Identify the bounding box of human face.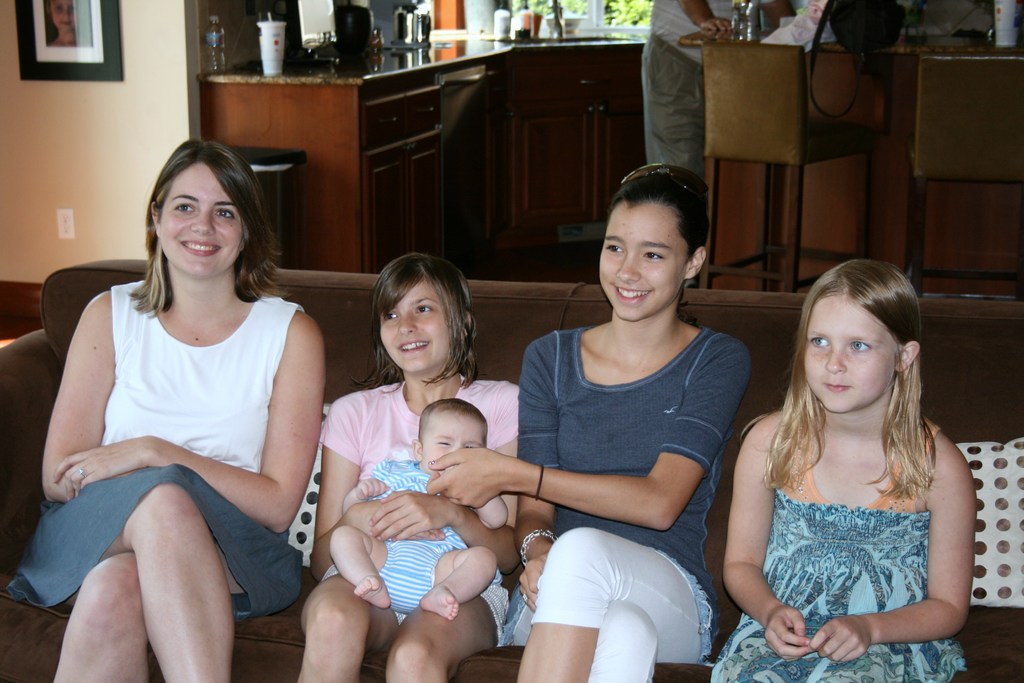
select_region(159, 163, 241, 272).
